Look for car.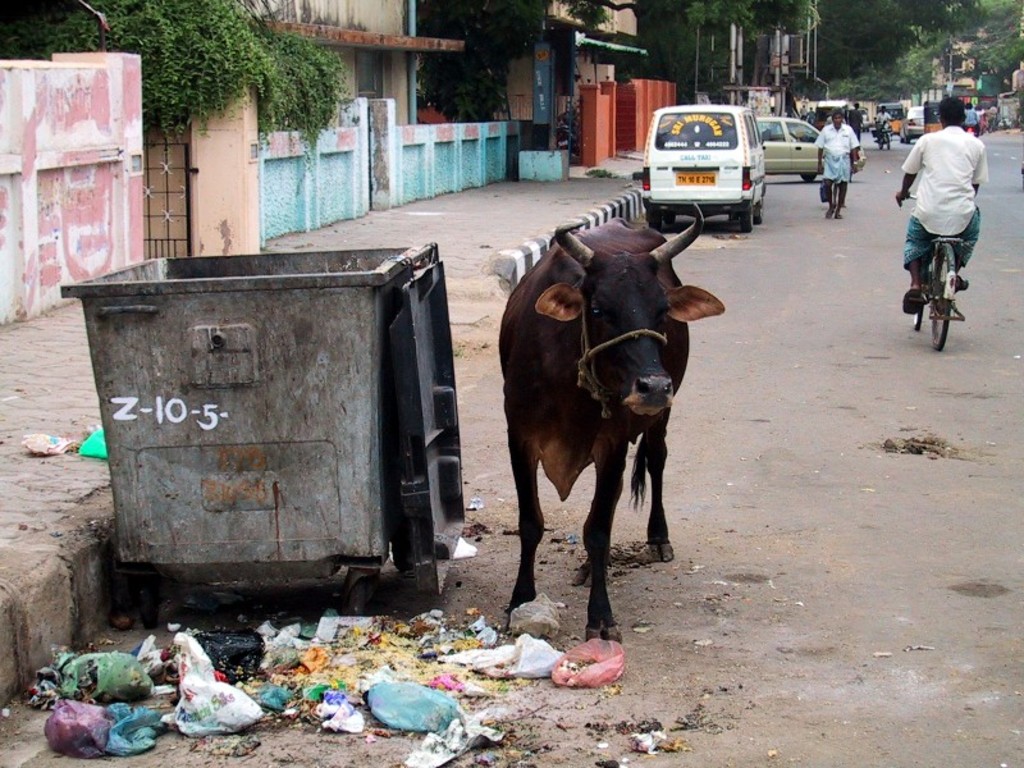
Found: detection(754, 116, 860, 187).
